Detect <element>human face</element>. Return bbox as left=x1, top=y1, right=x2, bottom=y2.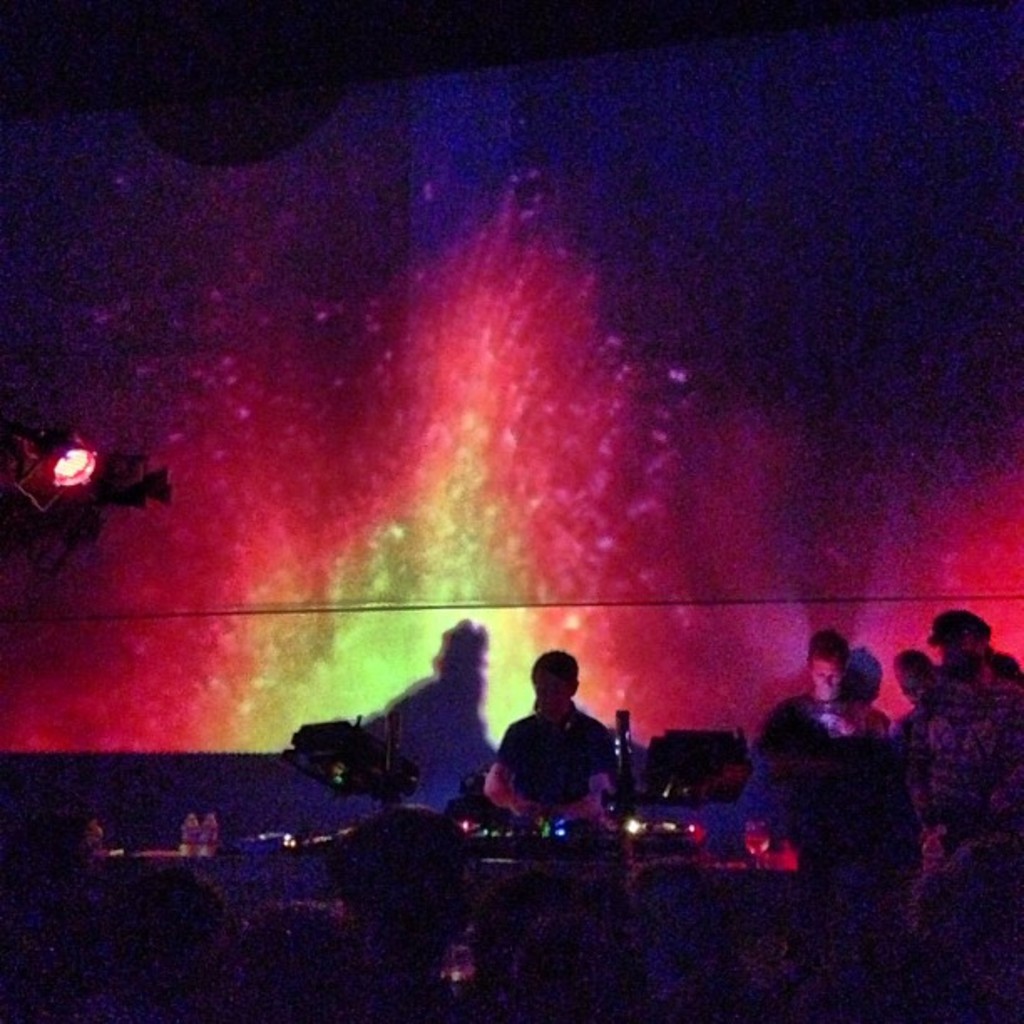
left=808, top=656, right=845, bottom=701.
